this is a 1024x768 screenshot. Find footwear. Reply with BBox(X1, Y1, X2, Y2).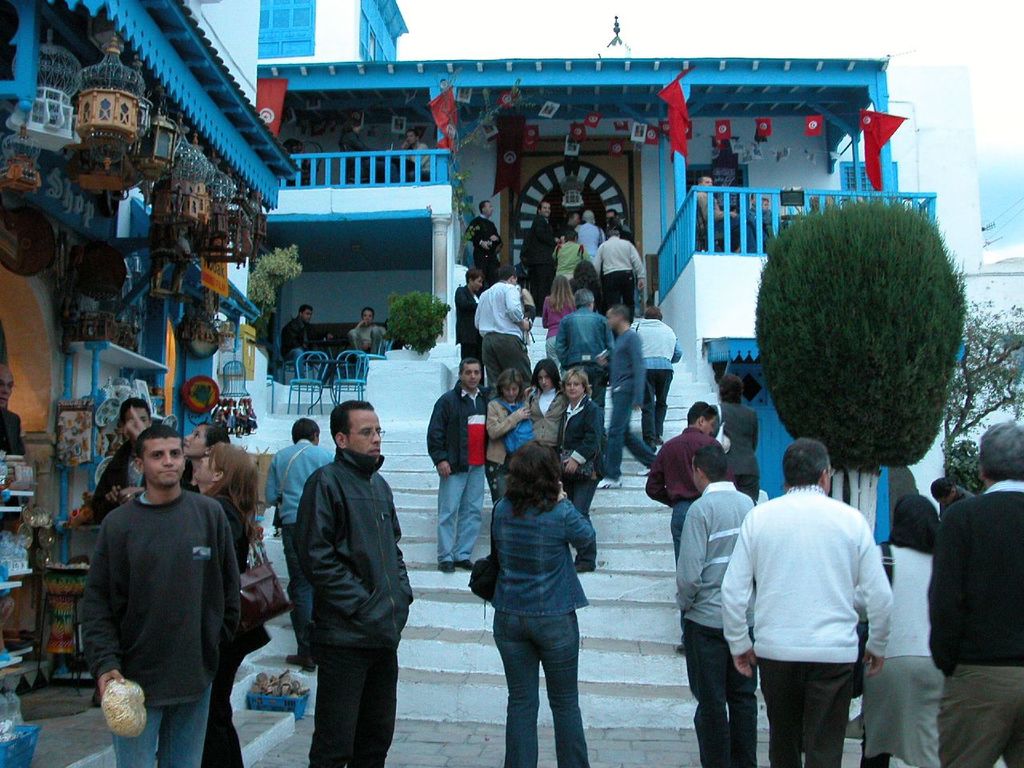
BBox(638, 463, 658, 474).
